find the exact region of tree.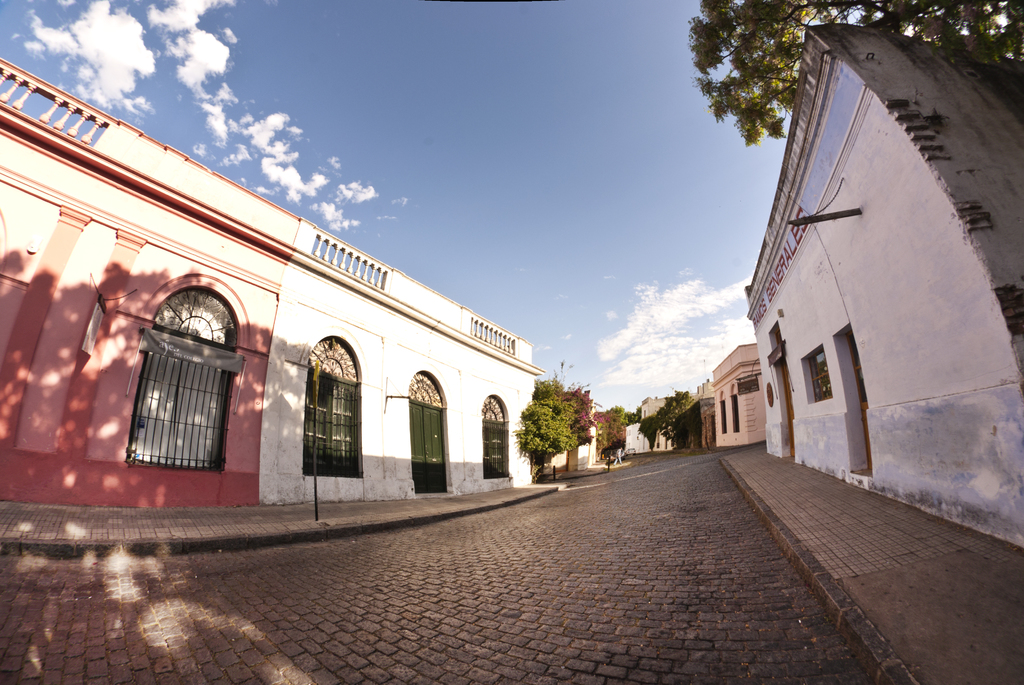
Exact region: crop(515, 377, 593, 466).
